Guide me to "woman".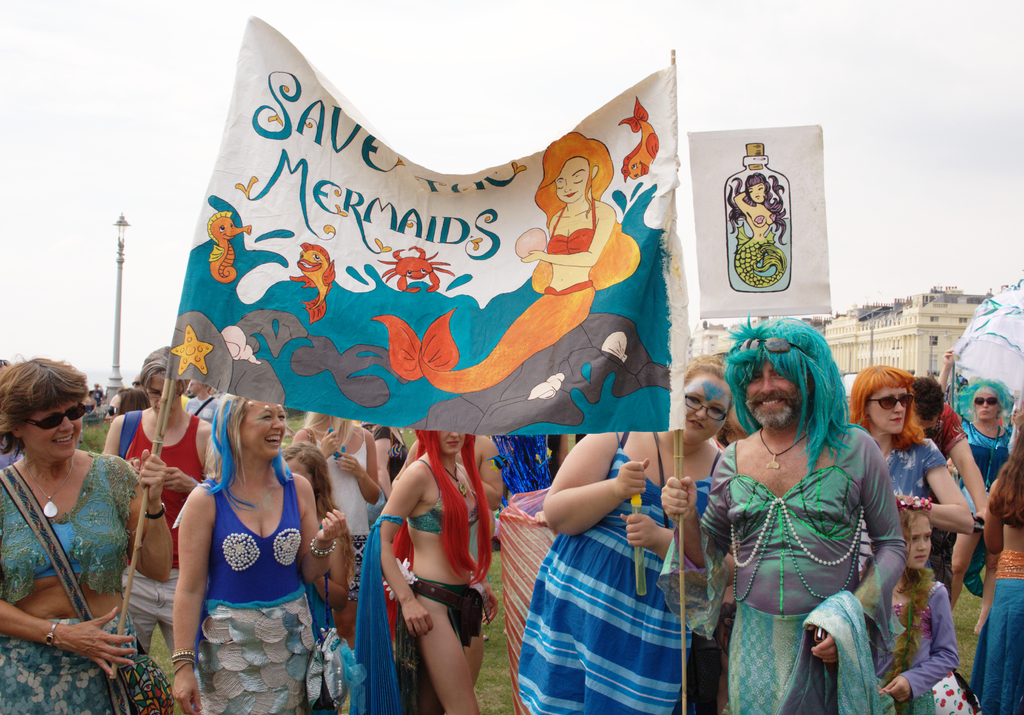
Guidance: detection(294, 412, 383, 587).
